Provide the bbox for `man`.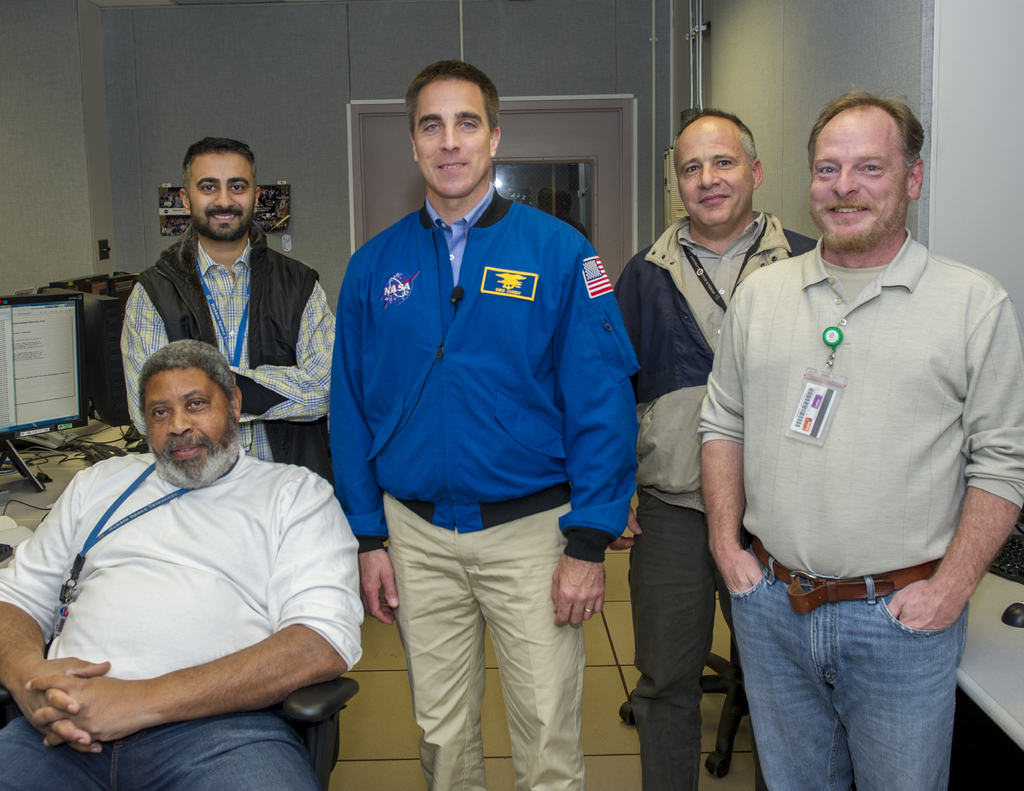
310:30:627:772.
